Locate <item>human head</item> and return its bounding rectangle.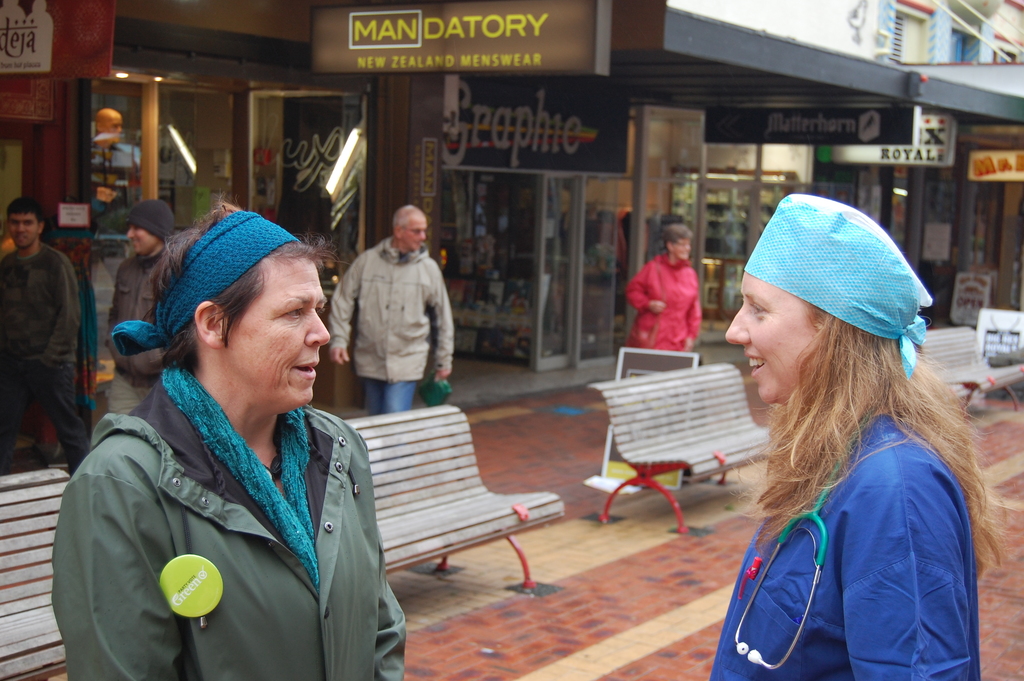
pyautogui.locateOnScreen(6, 199, 44, 247).
